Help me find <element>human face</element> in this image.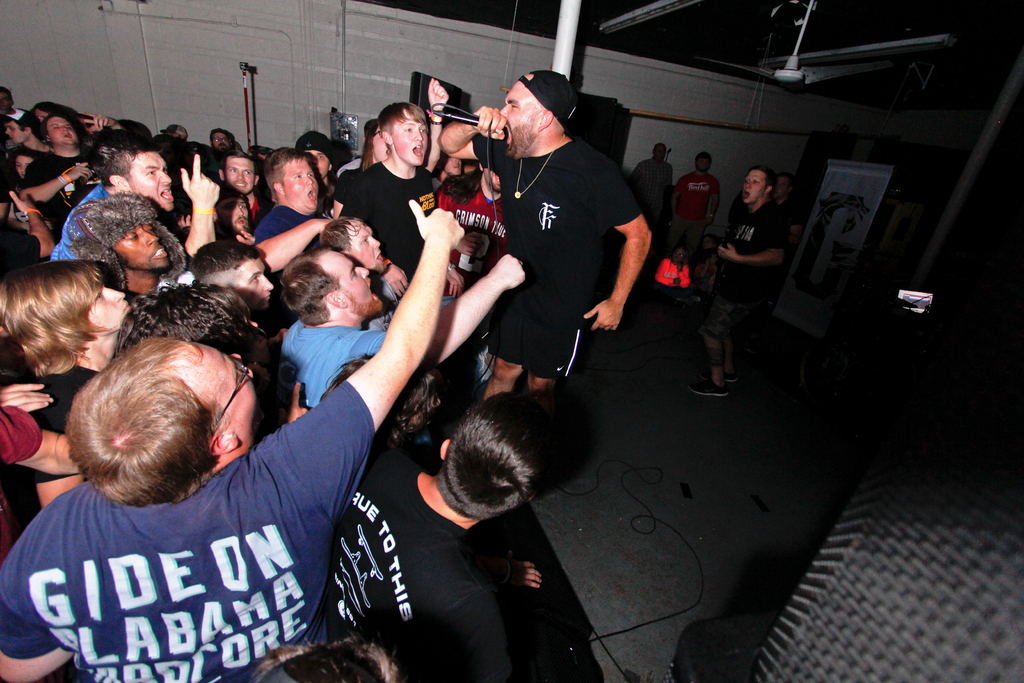
Found it: box=[743, 168, 765, 205].
